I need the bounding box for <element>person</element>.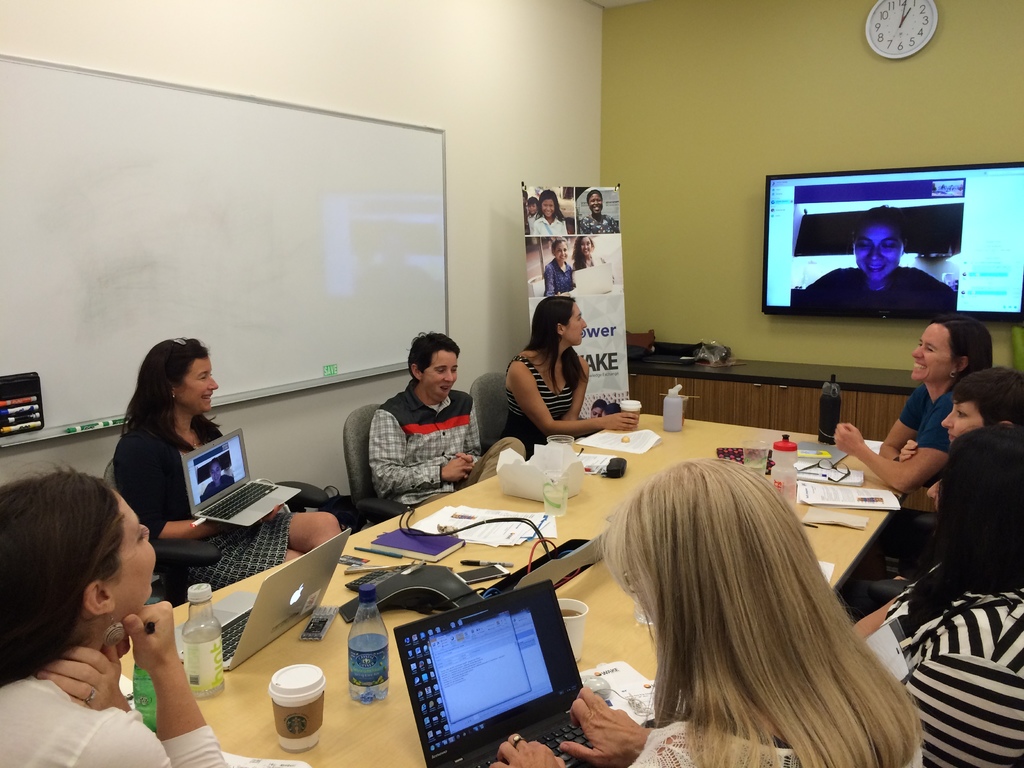
Here it is: (498,298,639,456).
